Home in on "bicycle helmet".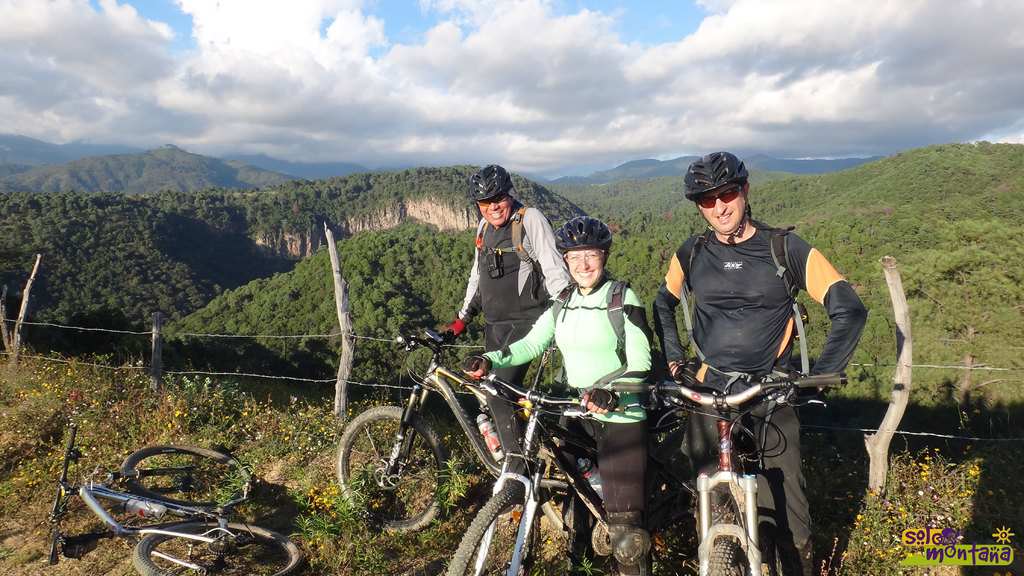
Homed in at BBox(469, 162, 511, 200).
